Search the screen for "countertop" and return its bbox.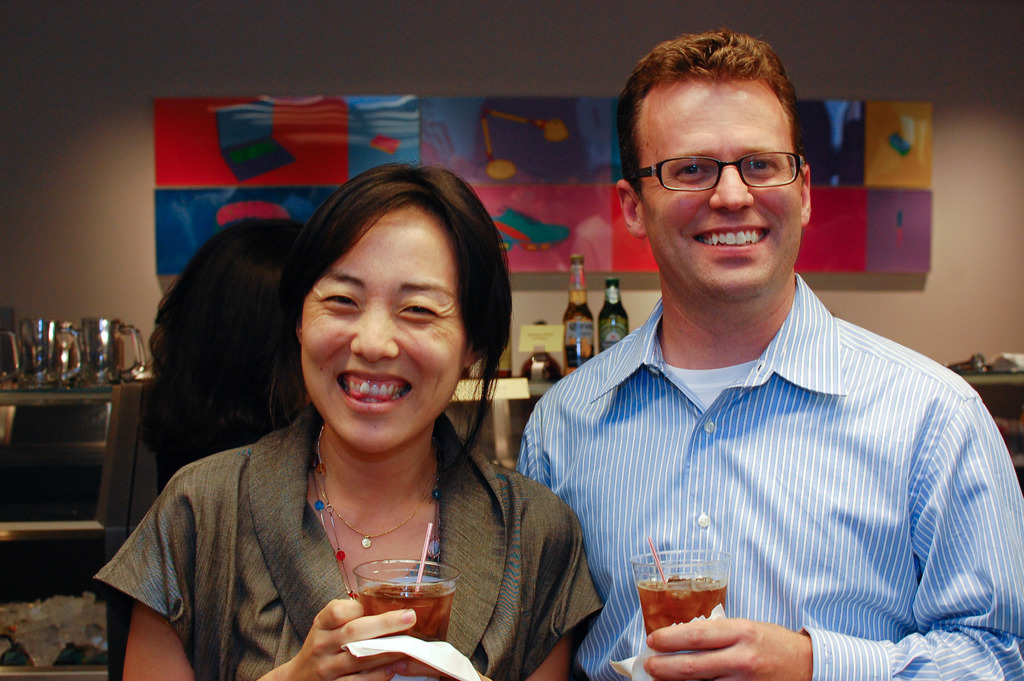
Found: (945, 368, 1023, 386).
